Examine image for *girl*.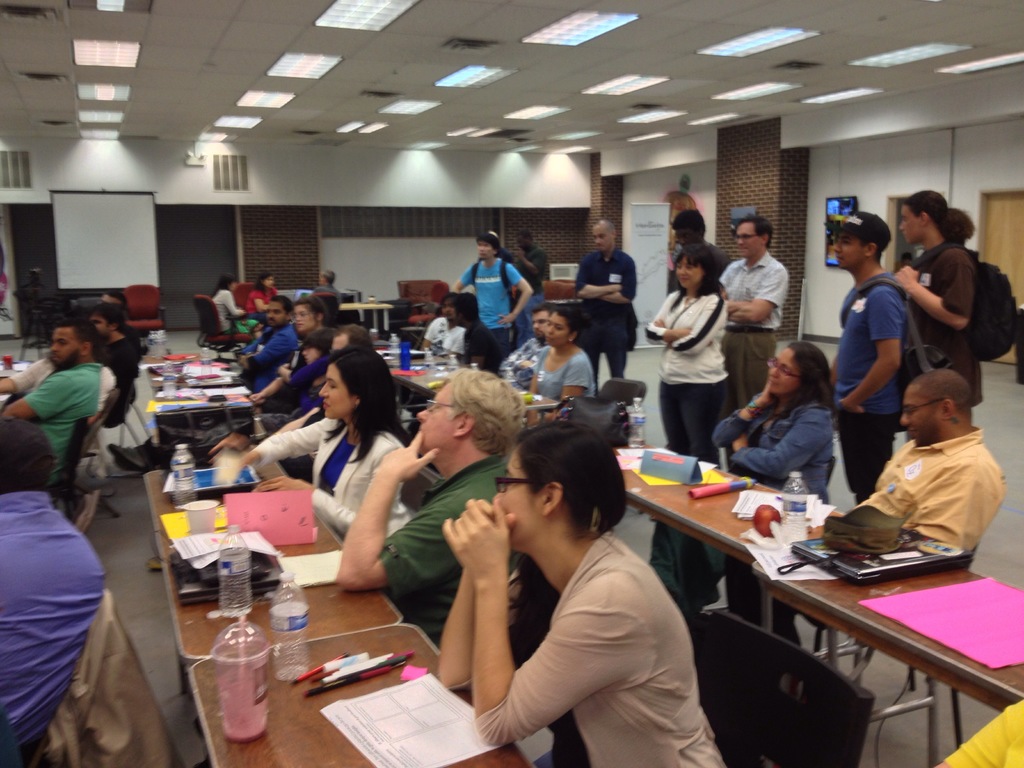
Examination result: 249/349/407/577.
